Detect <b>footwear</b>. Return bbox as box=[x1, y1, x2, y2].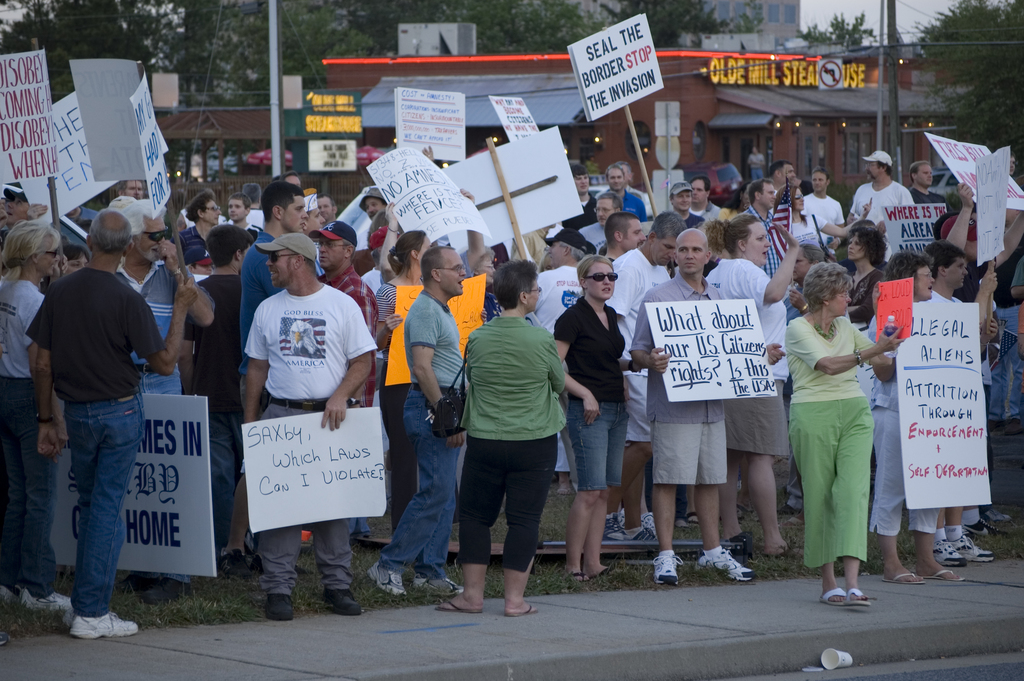
box=[110, 566, 154, 597].
